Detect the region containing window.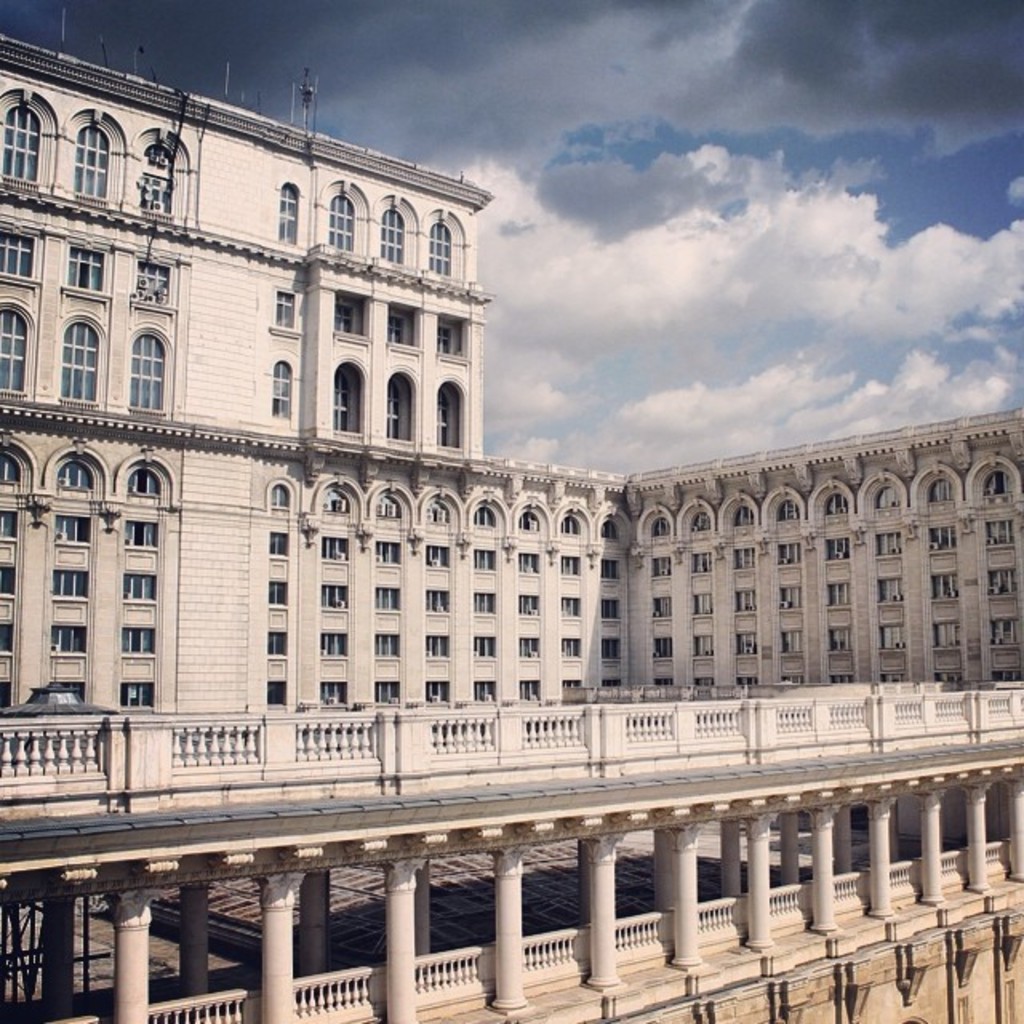
x1=69 y1=245 x2=101 y2=291.
